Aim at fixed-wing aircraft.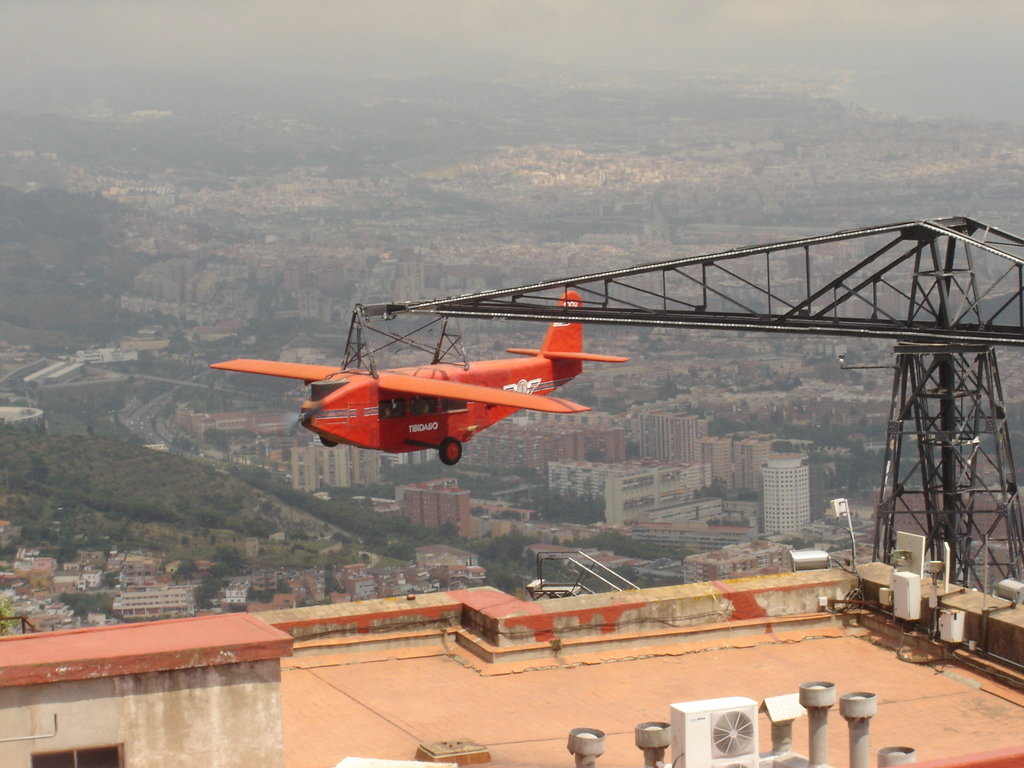
Aimed at <box>209,289,628,463</box>.
